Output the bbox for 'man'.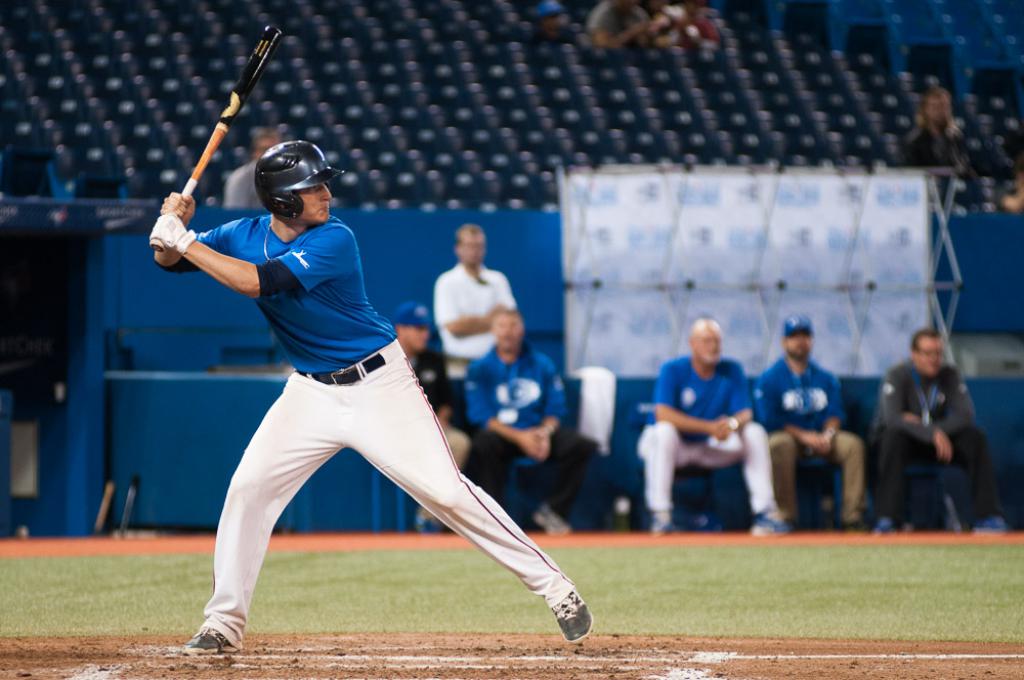
(left=462, top=302, right=595, bottom=534).
